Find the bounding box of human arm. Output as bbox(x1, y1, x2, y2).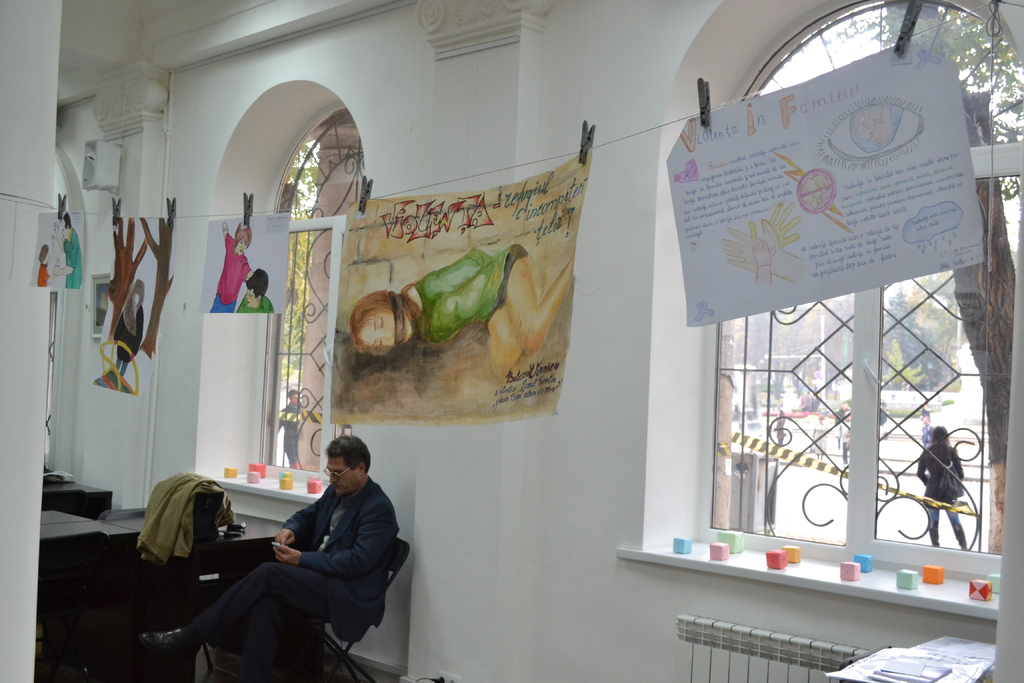
bbox(911, 446, 929, 487).
